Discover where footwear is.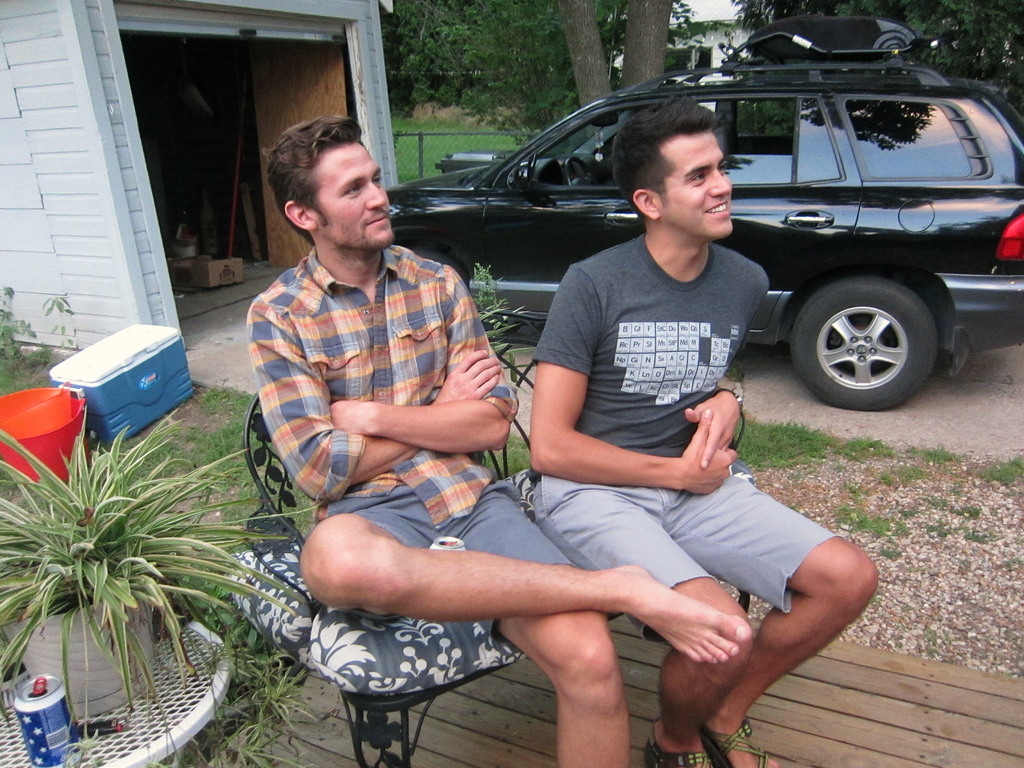
Discovered at l=646, t=717, r=718, b=767.
